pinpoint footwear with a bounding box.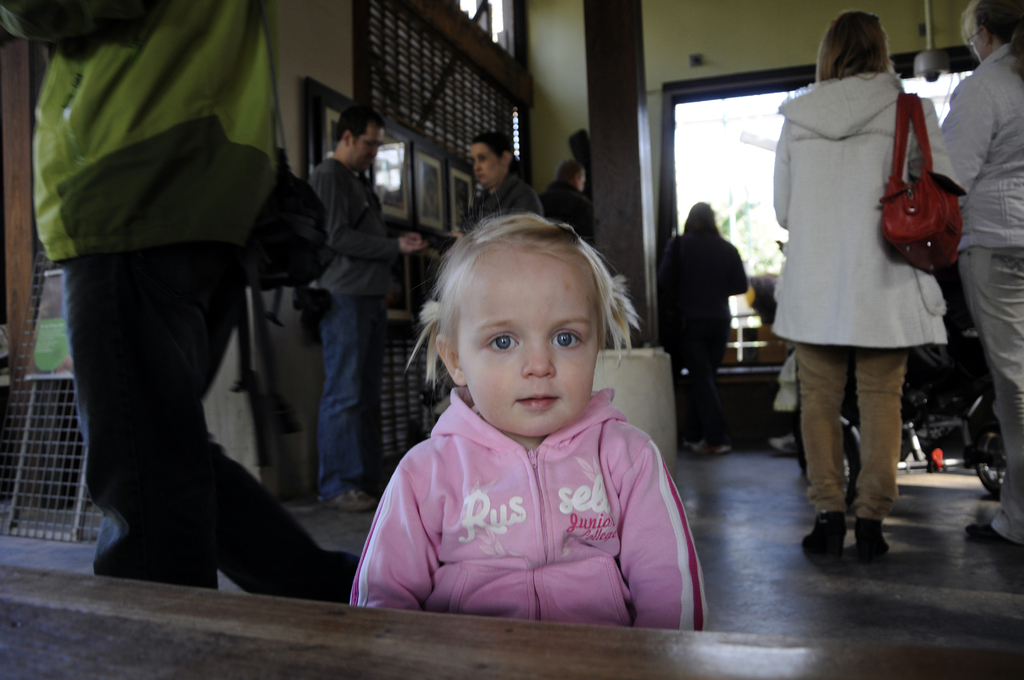
(left=856, top=514, right=892, bottom=566).
